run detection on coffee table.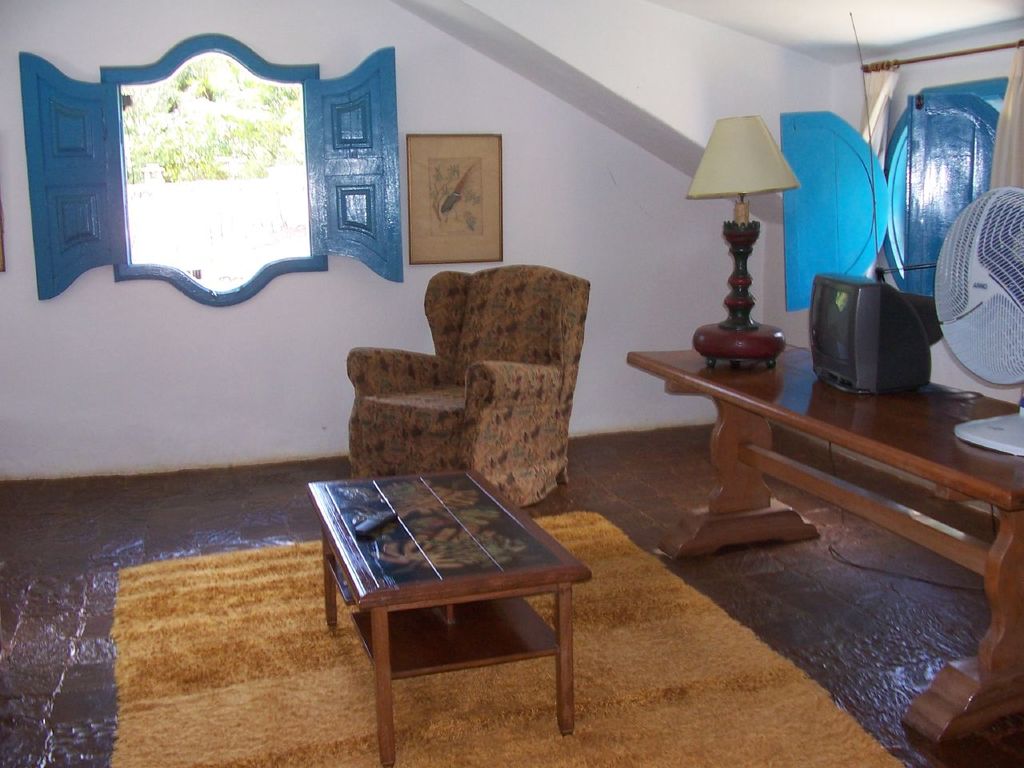
Result: {"left": 324, "top": 445, "right": 599, "bottom": 738}.
